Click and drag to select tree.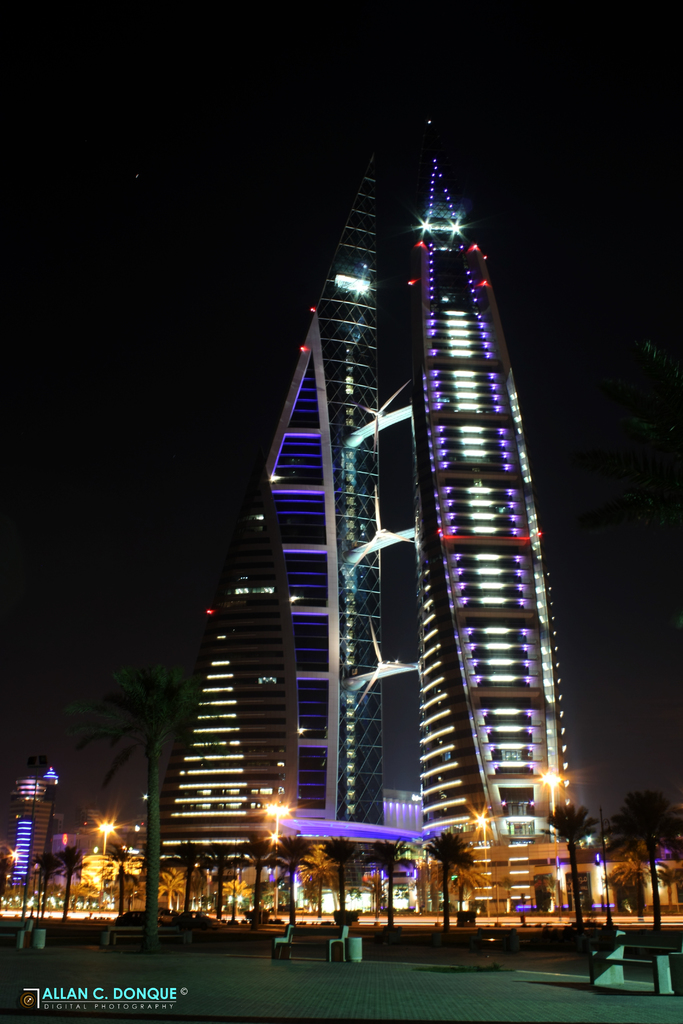
Selection: region(543, 872, 560, 910).
